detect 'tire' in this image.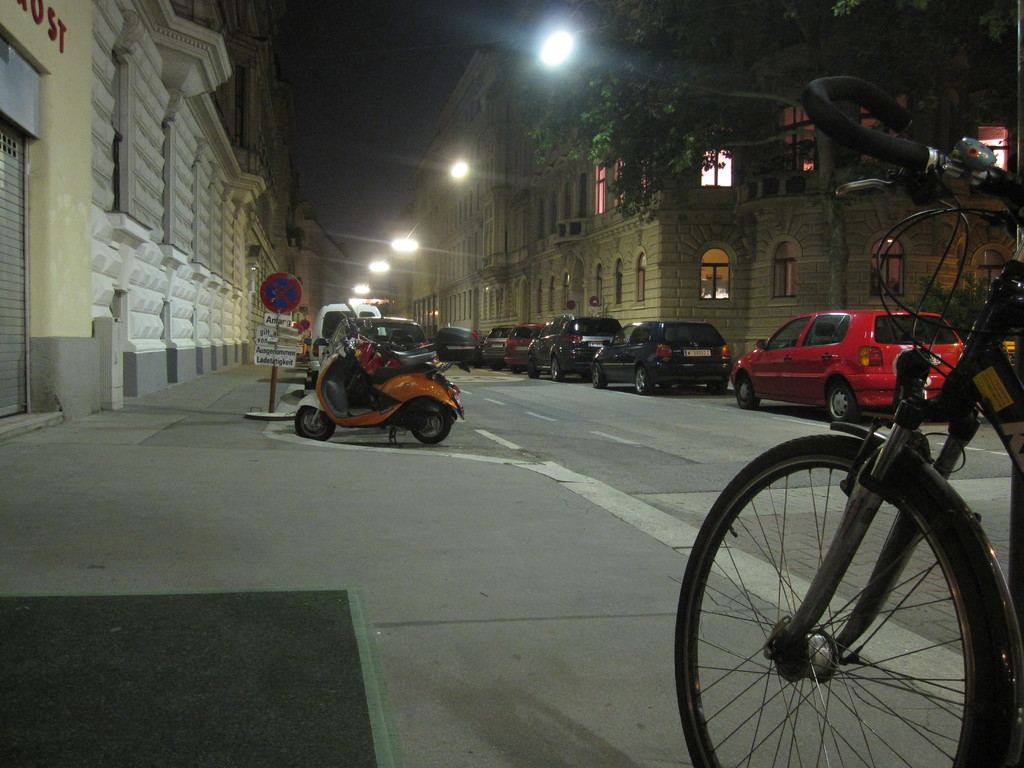
Detection: x1=825, y1=381, x2=853, y2=419.
